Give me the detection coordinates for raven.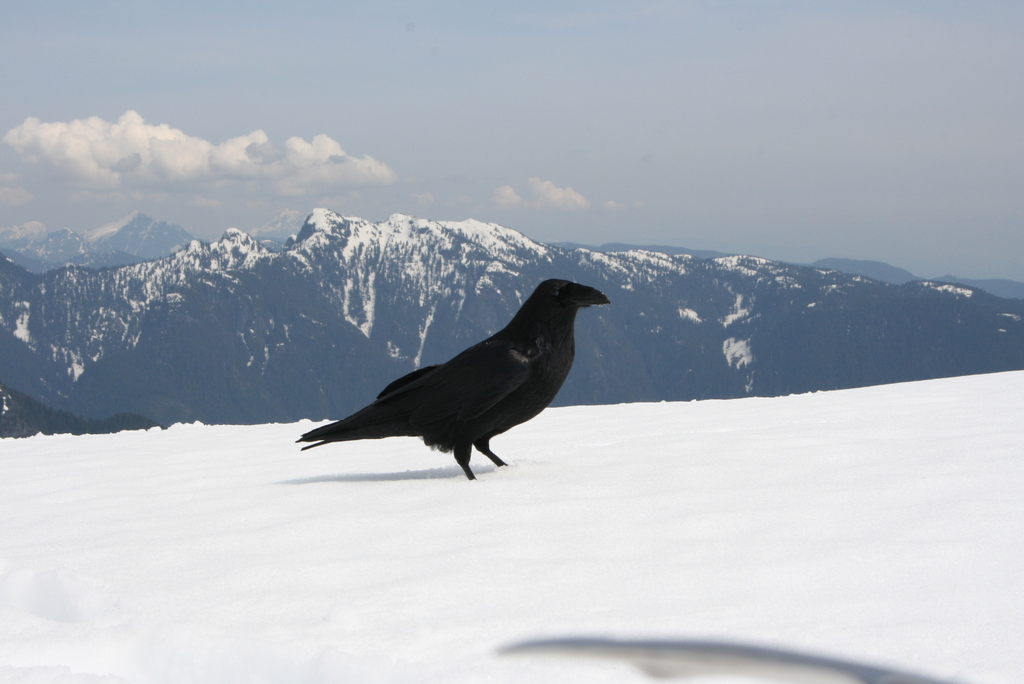
294:282:608:481.
